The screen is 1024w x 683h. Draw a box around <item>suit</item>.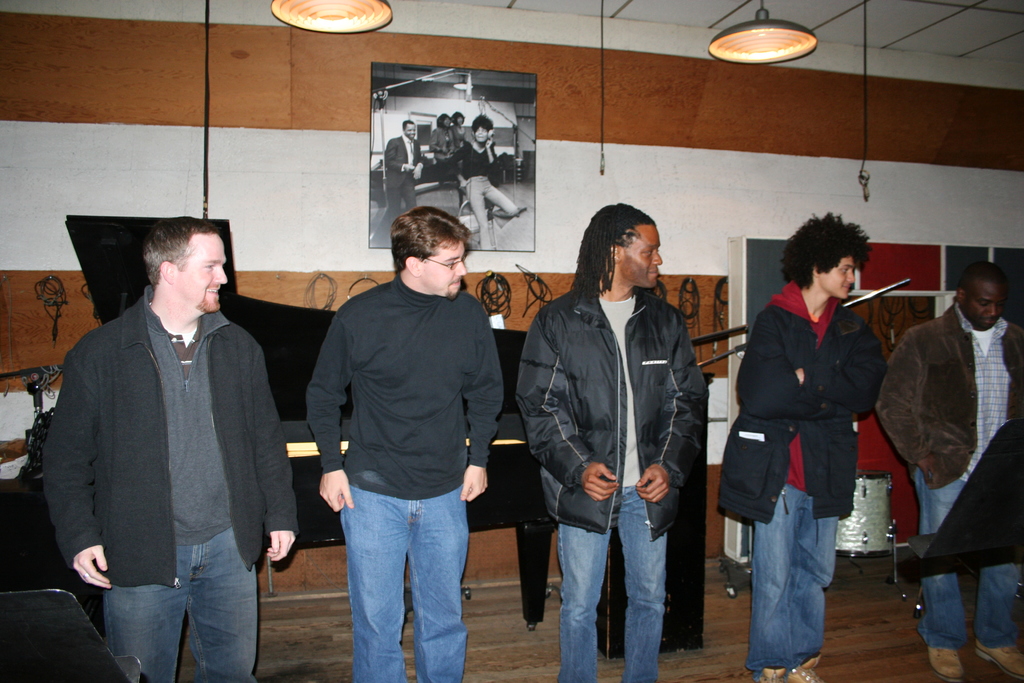
x1=874, y1=298, x2=1023, y2=486.
